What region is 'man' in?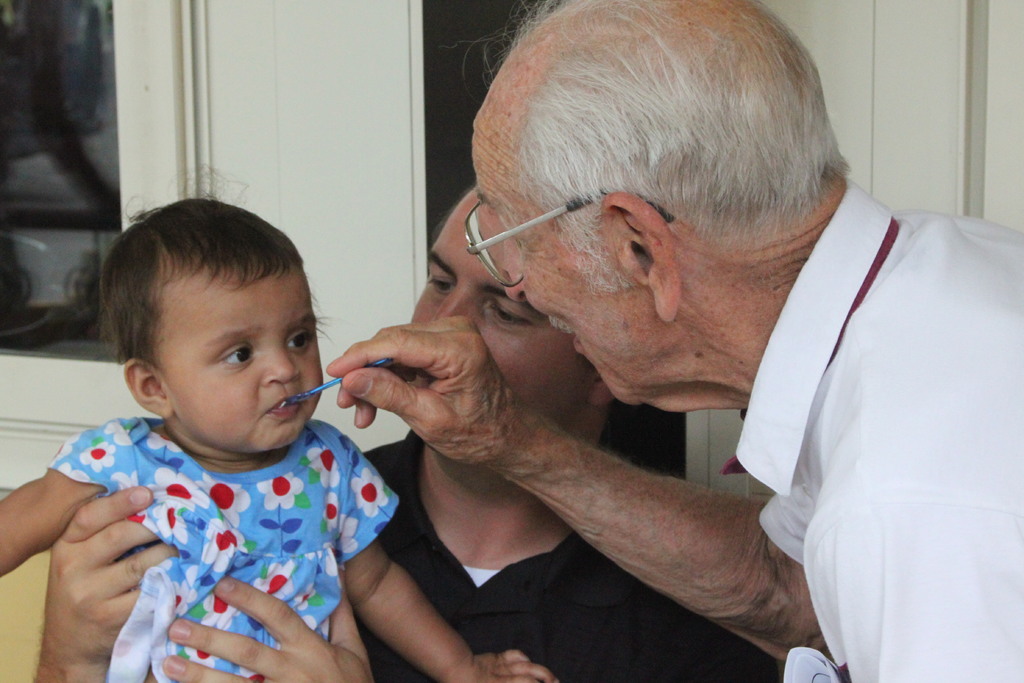
[27,181,783,682].
